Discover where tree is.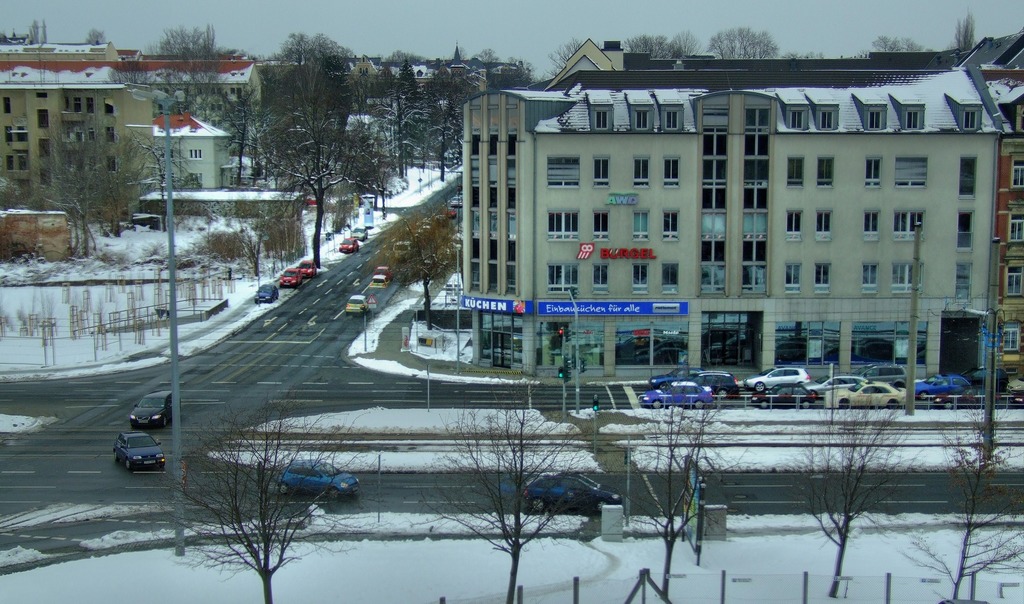
Discovered at 157, 396, 353, 603.
